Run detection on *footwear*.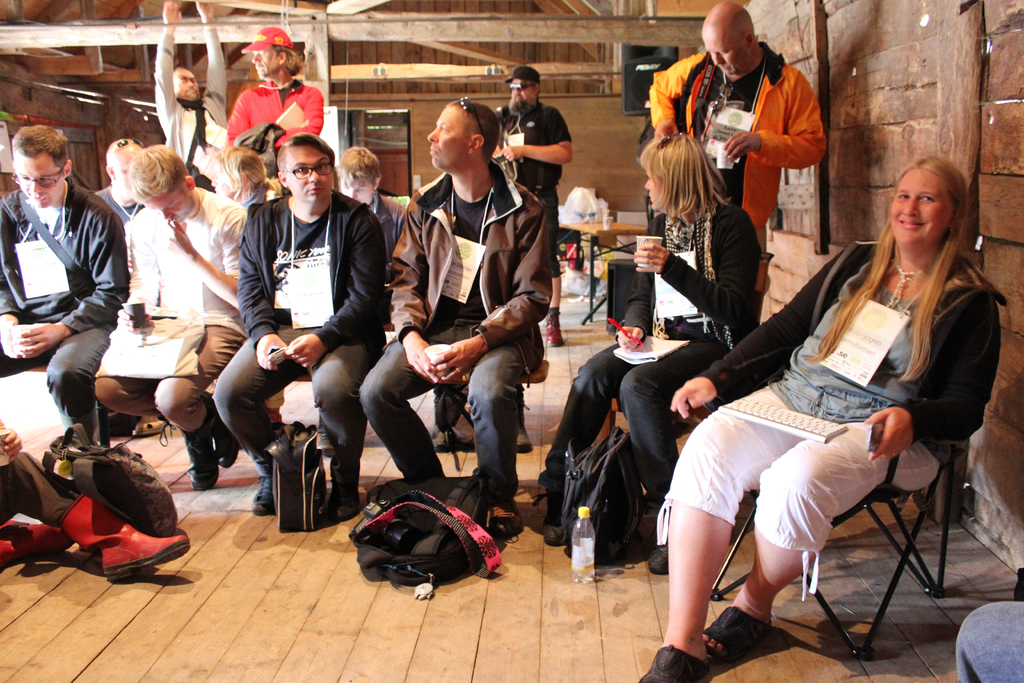
Result: x1=488 y1=497 x2=528 y2=541.
